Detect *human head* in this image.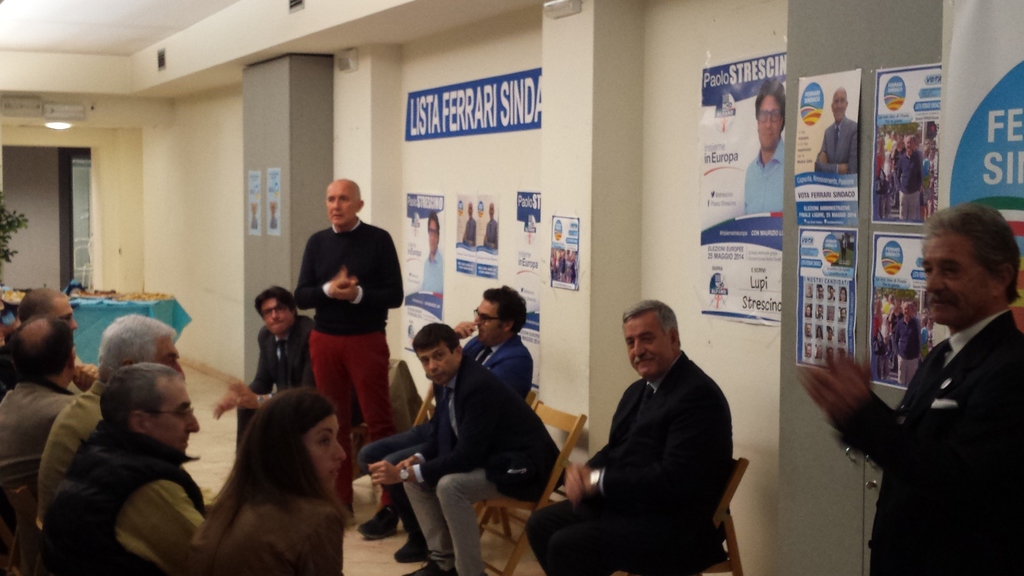
Detection: (903,141,916,150).
